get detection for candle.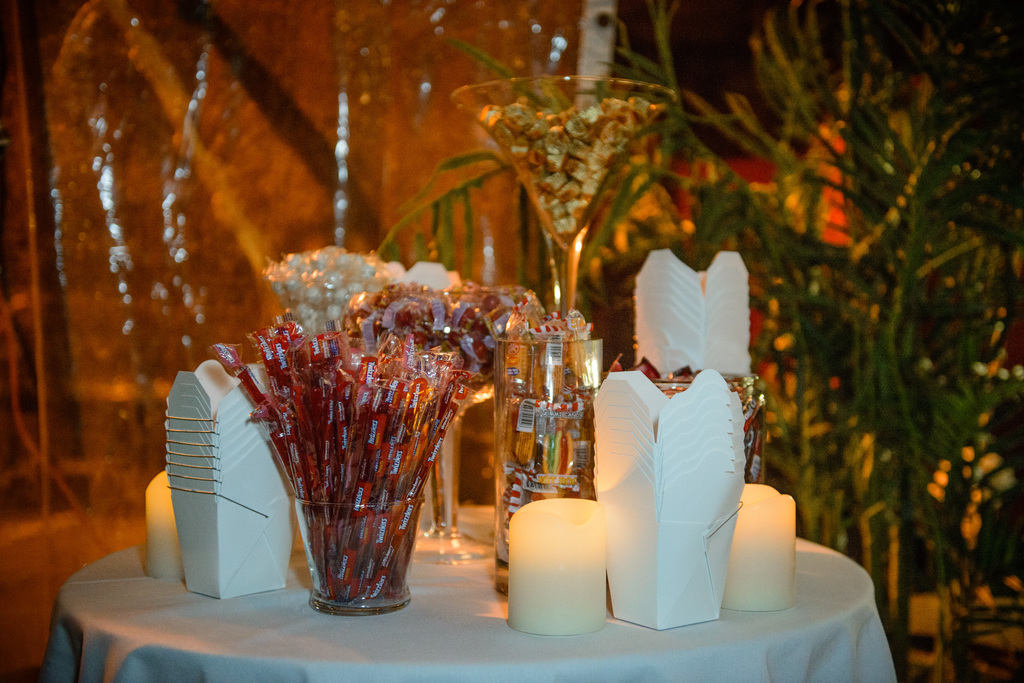
Detection: l=726, t=481, r=803, b=616.
